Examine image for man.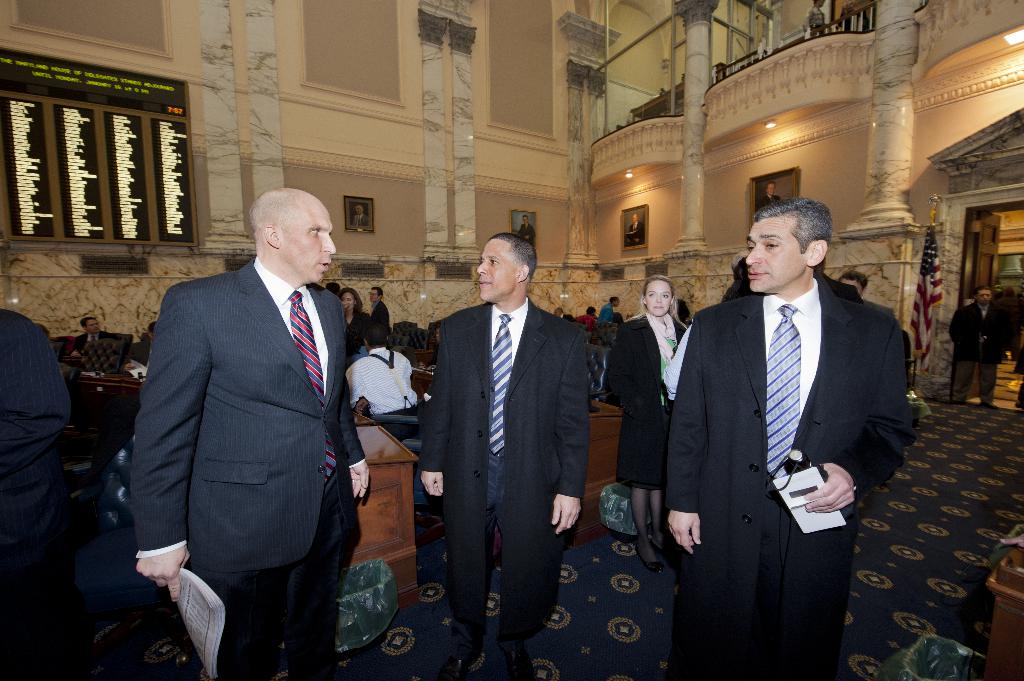
Examination result: (left=367, top=285, right=391, bottom=337).
